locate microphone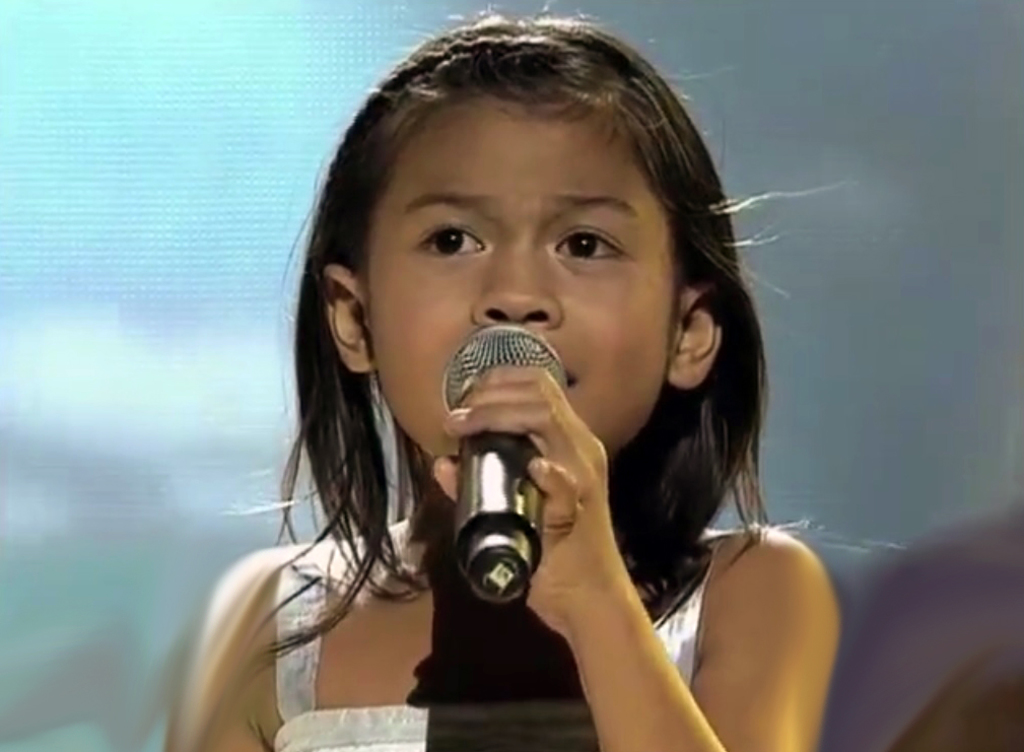
<region>428, 338, 572, 612</region>
